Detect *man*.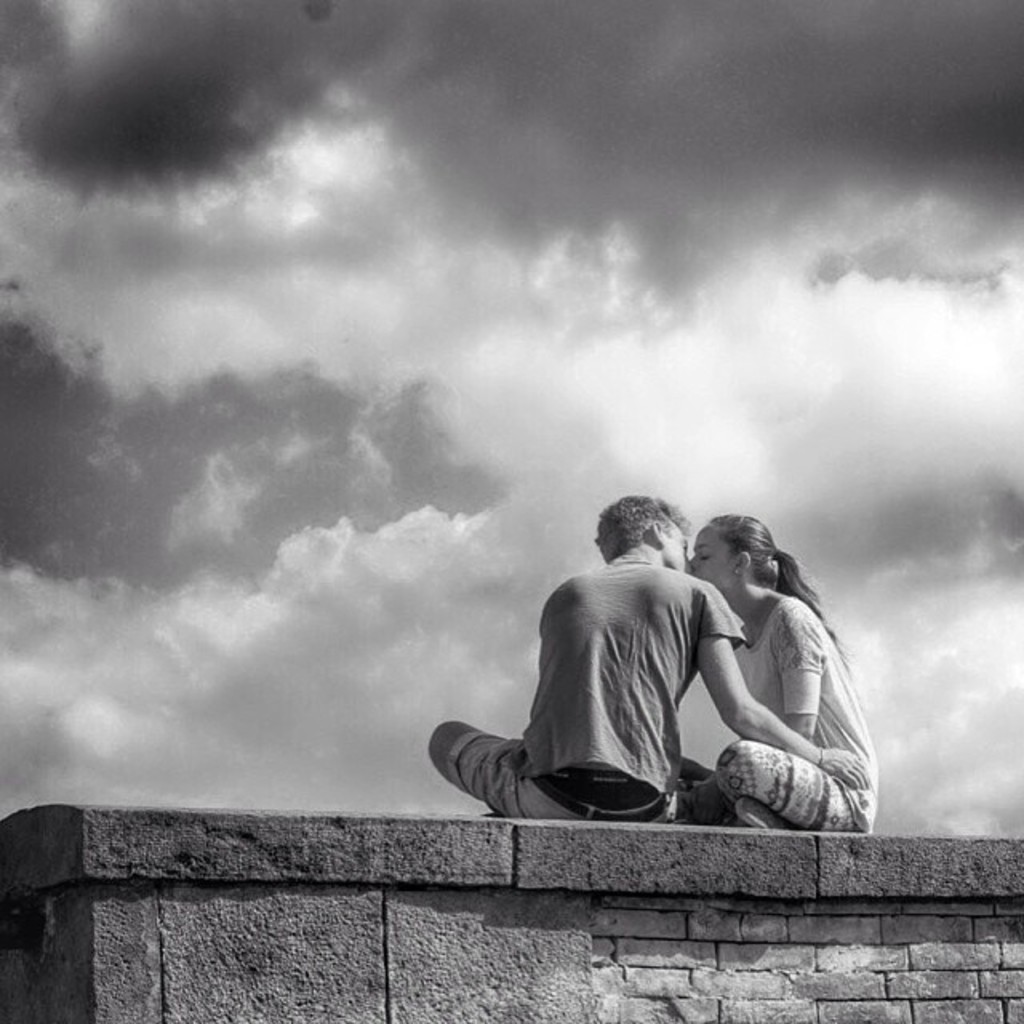
Detected at locate(438, 486, 837, 861).
